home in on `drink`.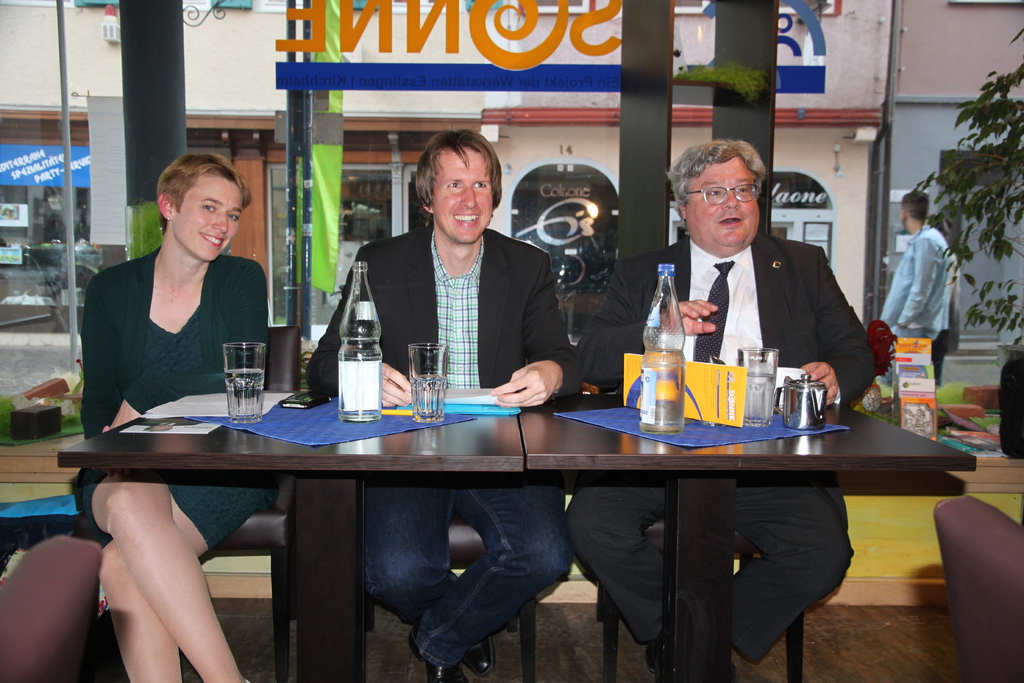
Homed in at [409,375,446,419].
